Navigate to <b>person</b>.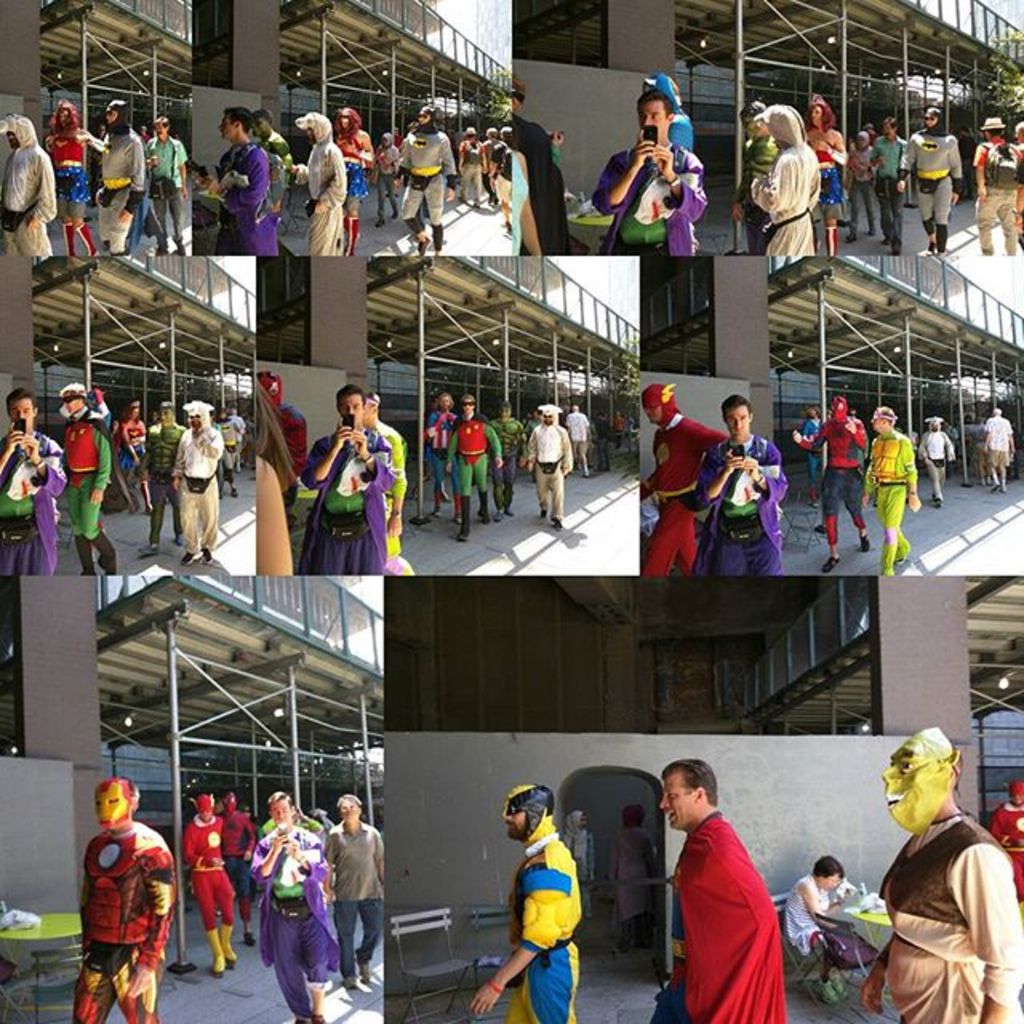
Navigation target: bbox=[864, 725, 1022, 1022].
